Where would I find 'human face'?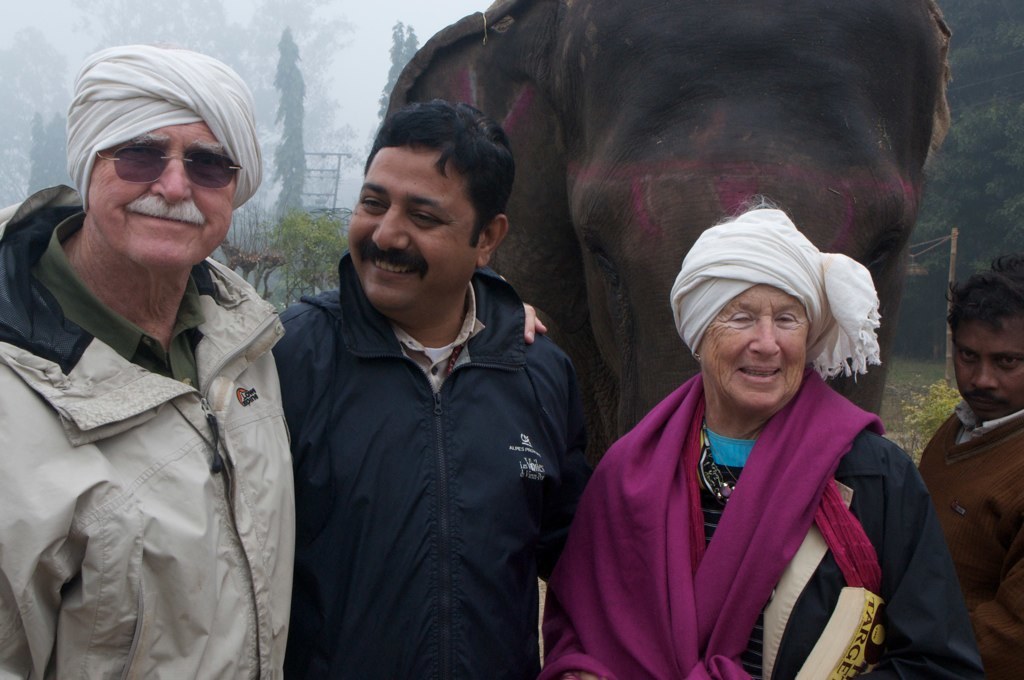
At (x1=345, y1=149, x2=477, y2=316).
